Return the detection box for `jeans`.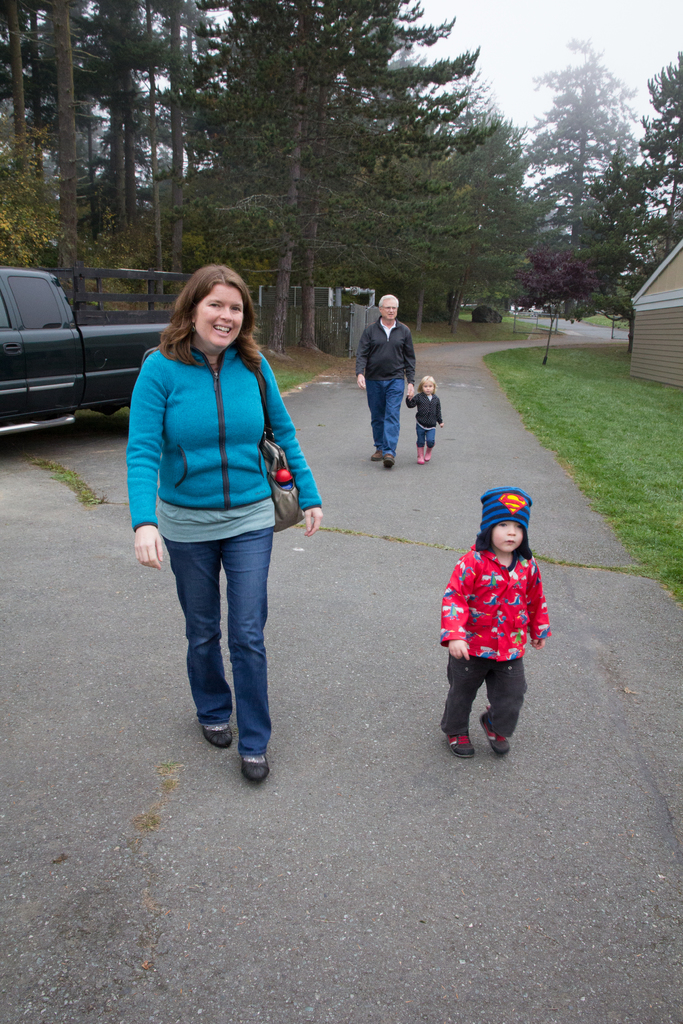
locate(162, 506, 288, 768).
